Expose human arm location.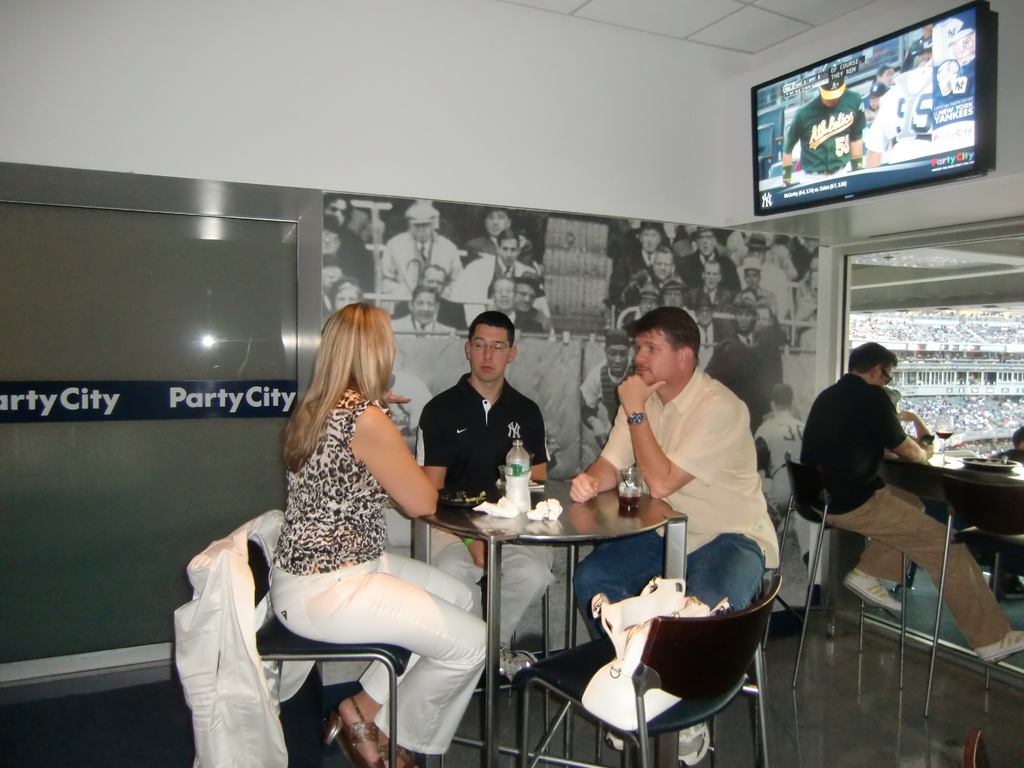
Exposed at pyautogui.locateOnScreen(769, 118, 797, 188).
